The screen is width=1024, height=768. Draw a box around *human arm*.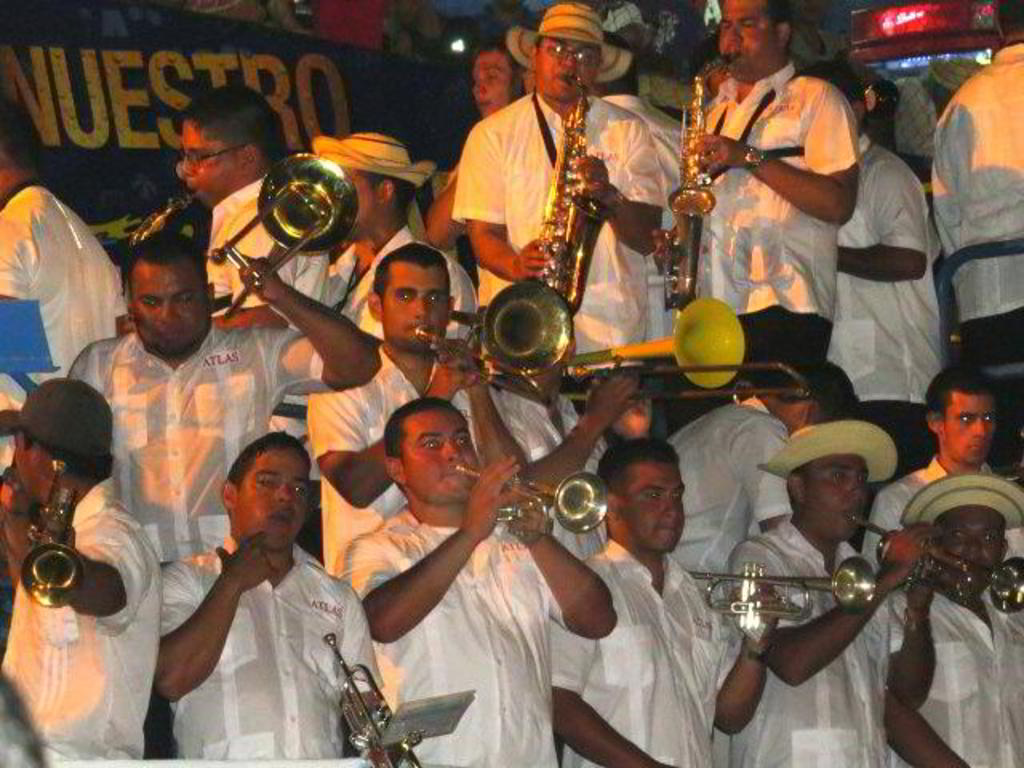
<box>344,450,528,662</box>.
